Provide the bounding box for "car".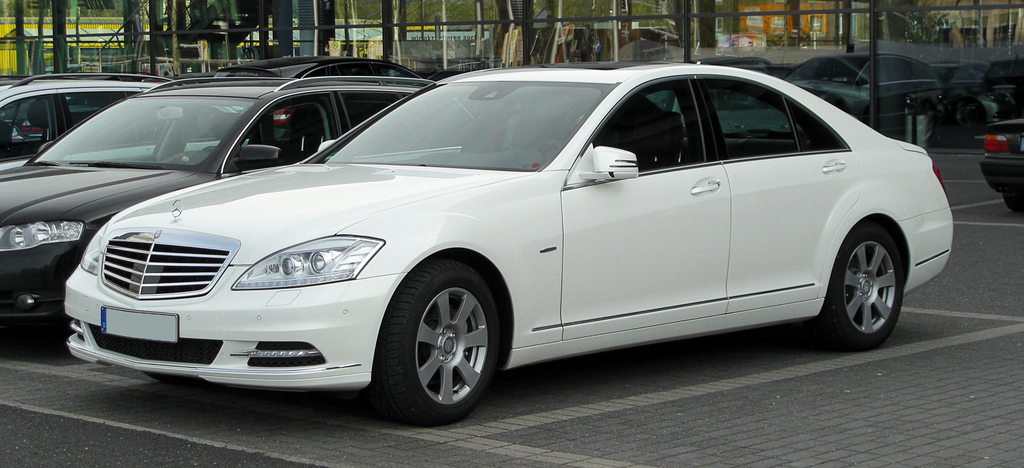
select_region(980, 120, 1023, 216).
